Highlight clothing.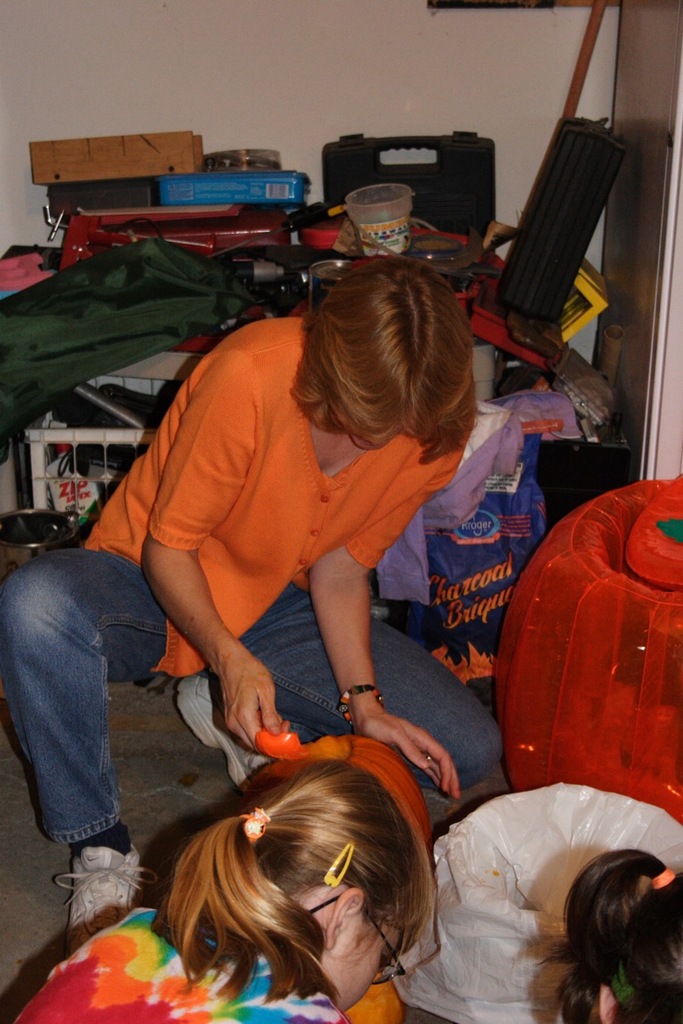
Highlighted region: rect(352, 772, 682, 1023).
